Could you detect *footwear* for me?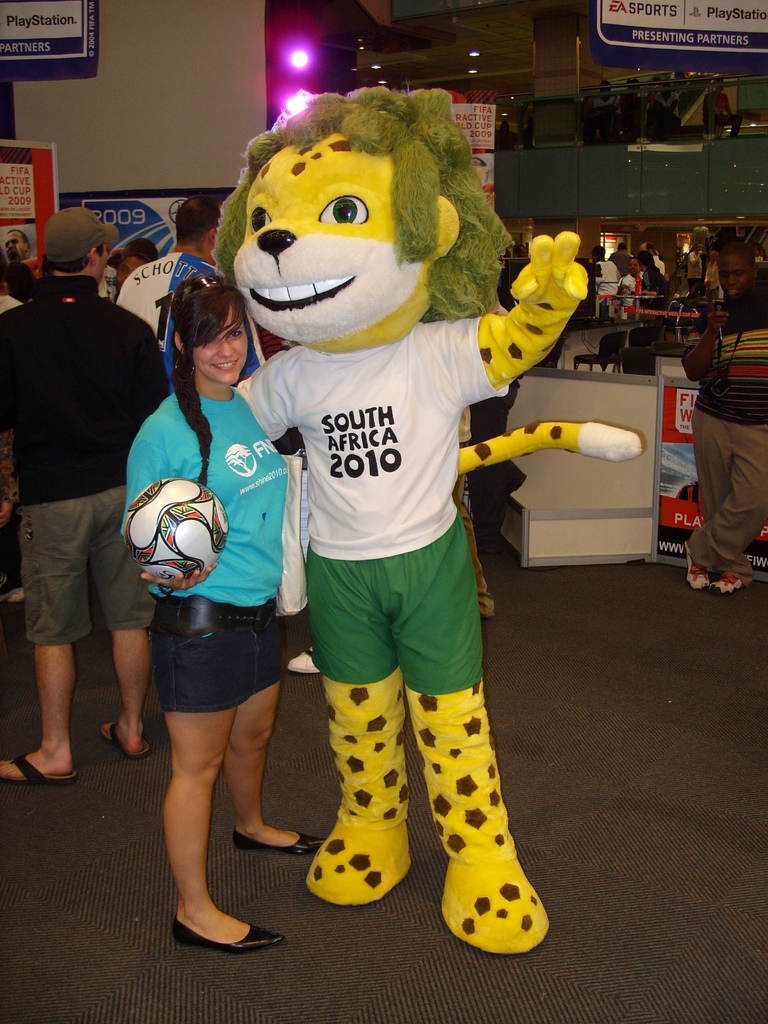
Detection result: Rect(228, 826, 331, 854).
